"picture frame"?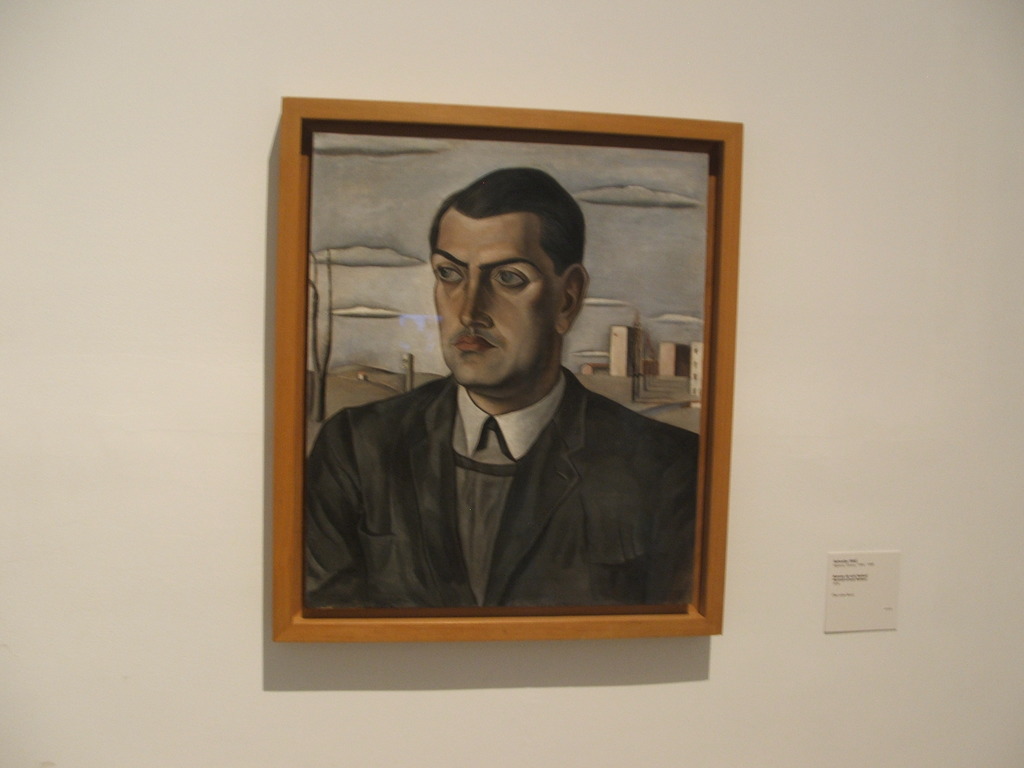
crop(275, 95, 740, 641)
